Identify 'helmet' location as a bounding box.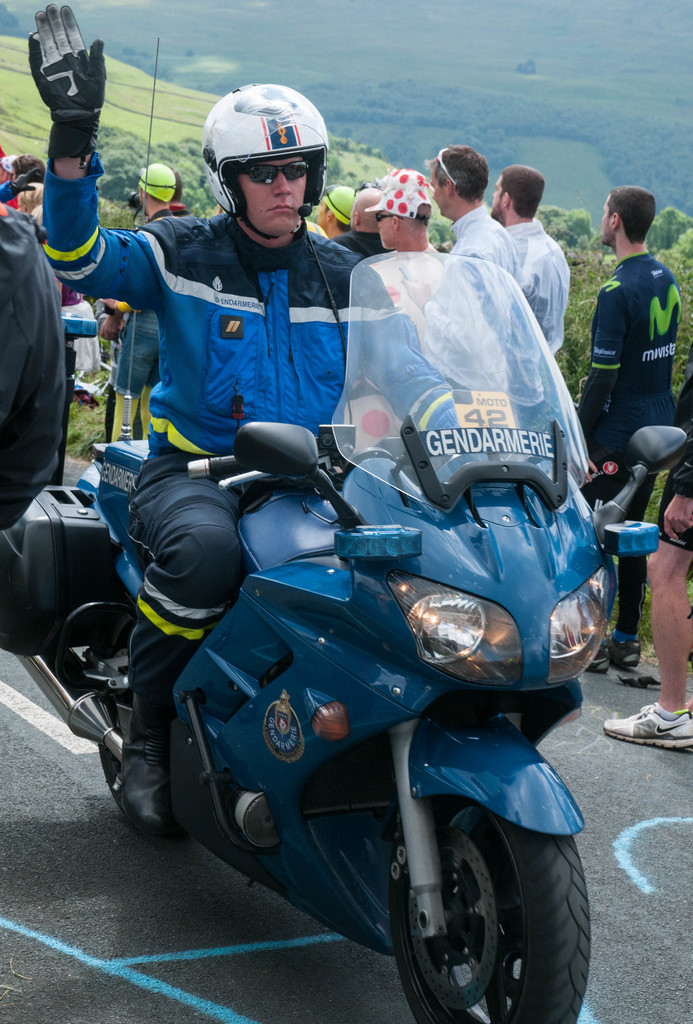
201 78 329 239.
